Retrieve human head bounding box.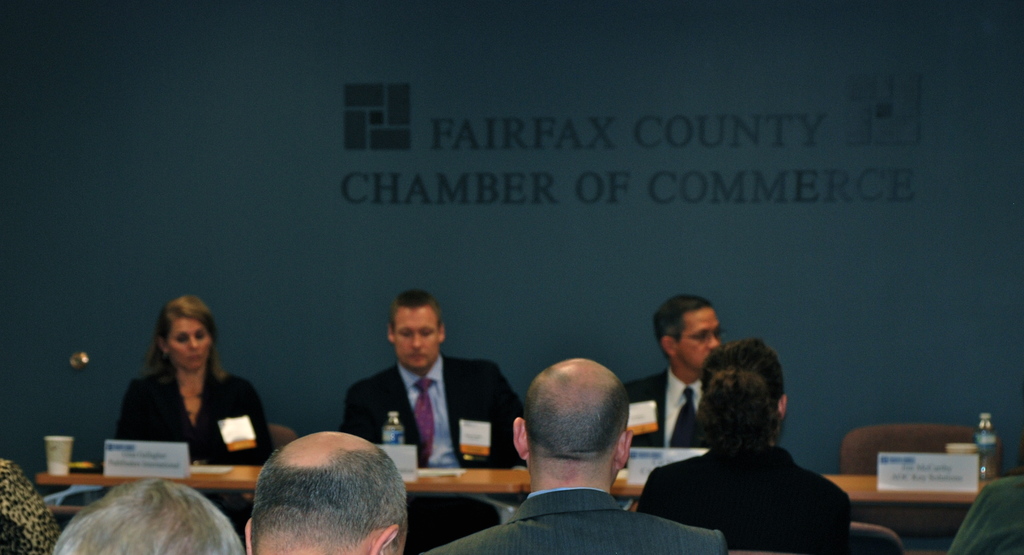
Bounding box: left=386, top=289, right=446, bottom=372.
